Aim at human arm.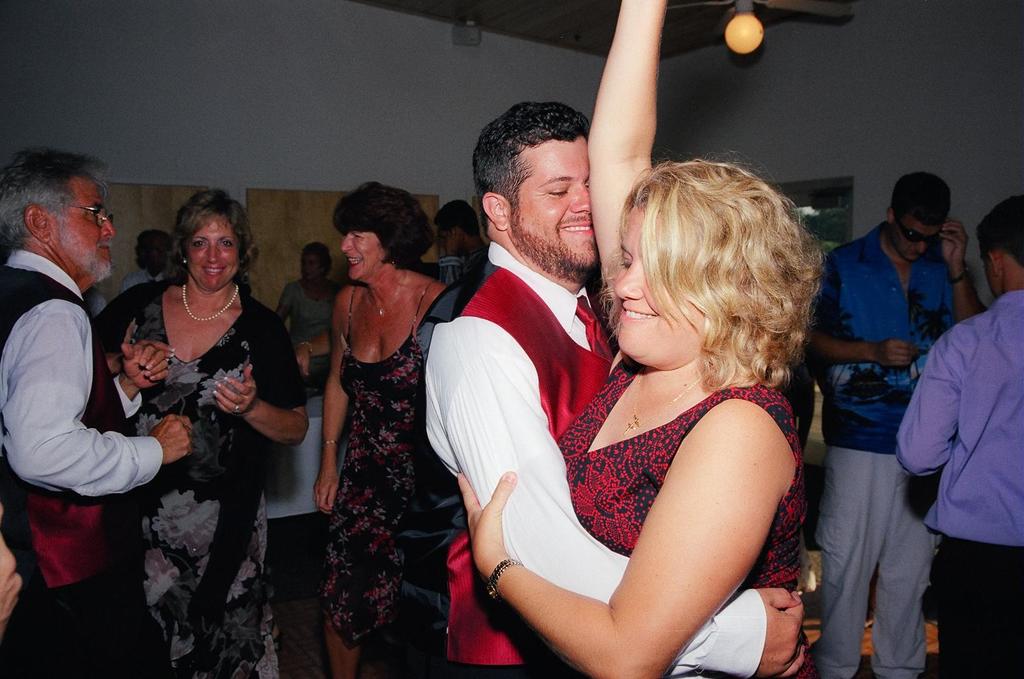
Aimed at x1=103 y1=305 x2=167 y2=375.
